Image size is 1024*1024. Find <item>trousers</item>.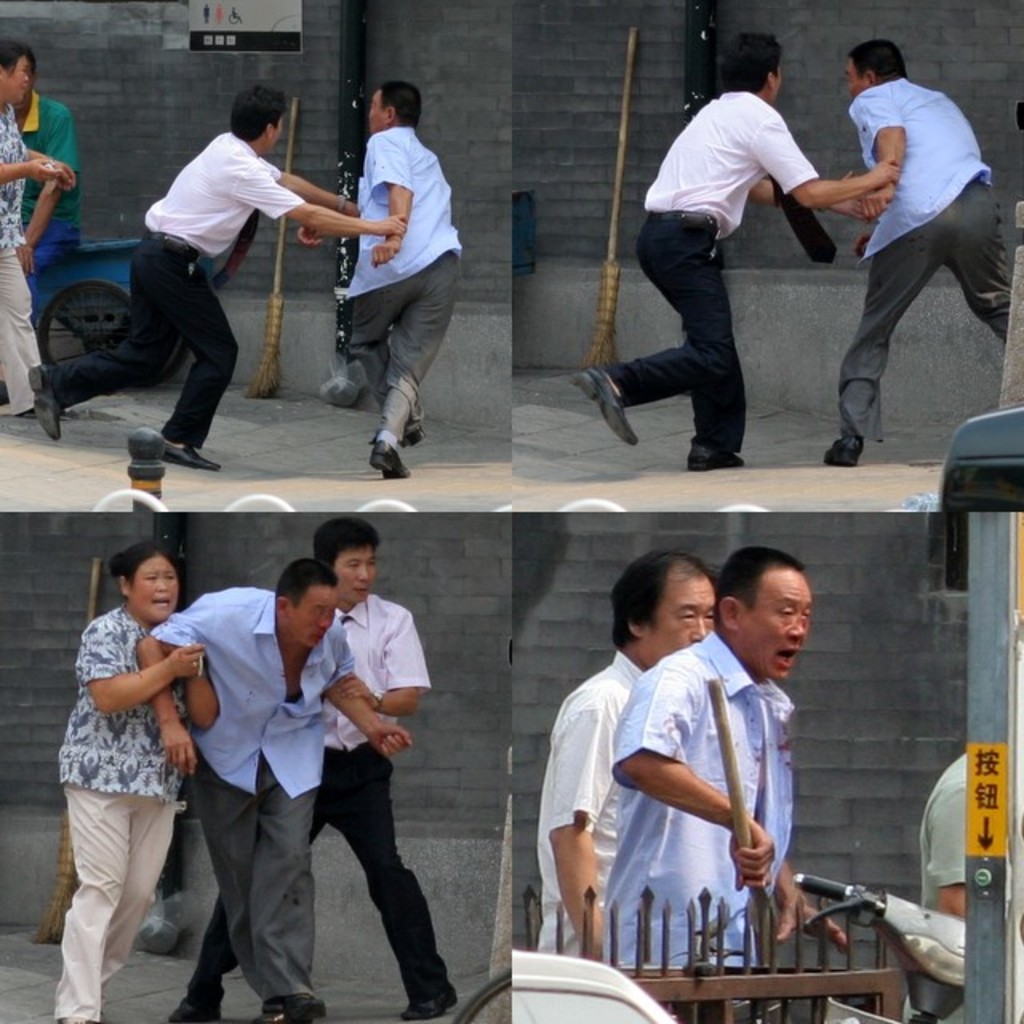
l=347, t=246, r=459, b=442.
